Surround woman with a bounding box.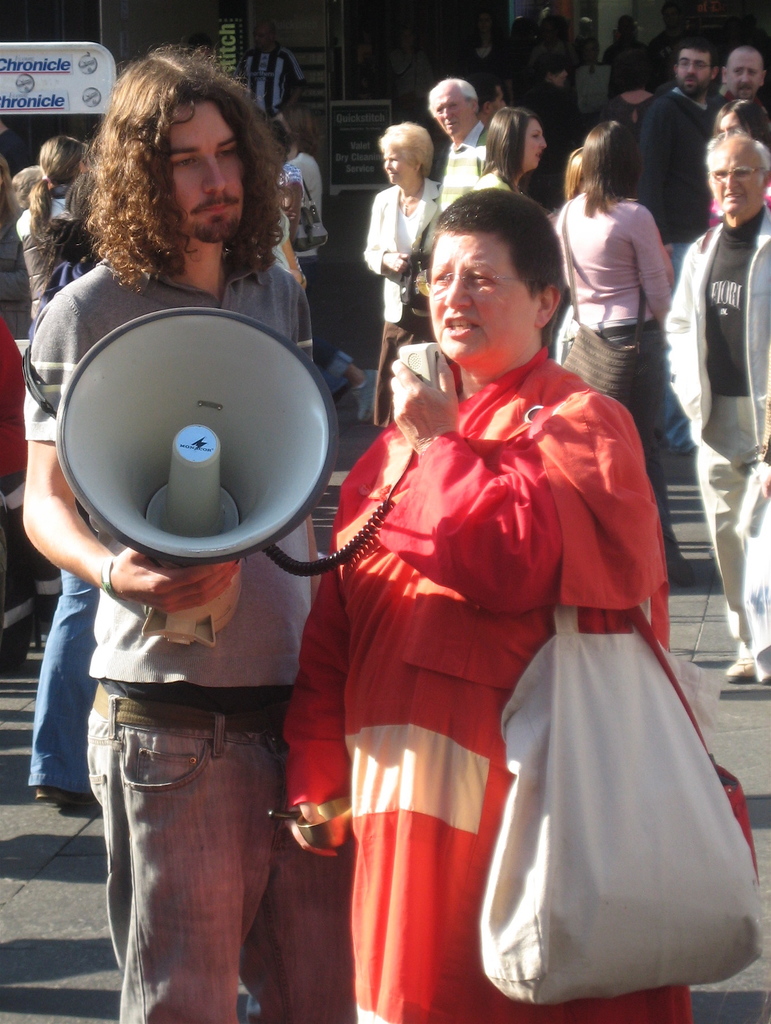
<region>552, 120, 694, 587</region>.
